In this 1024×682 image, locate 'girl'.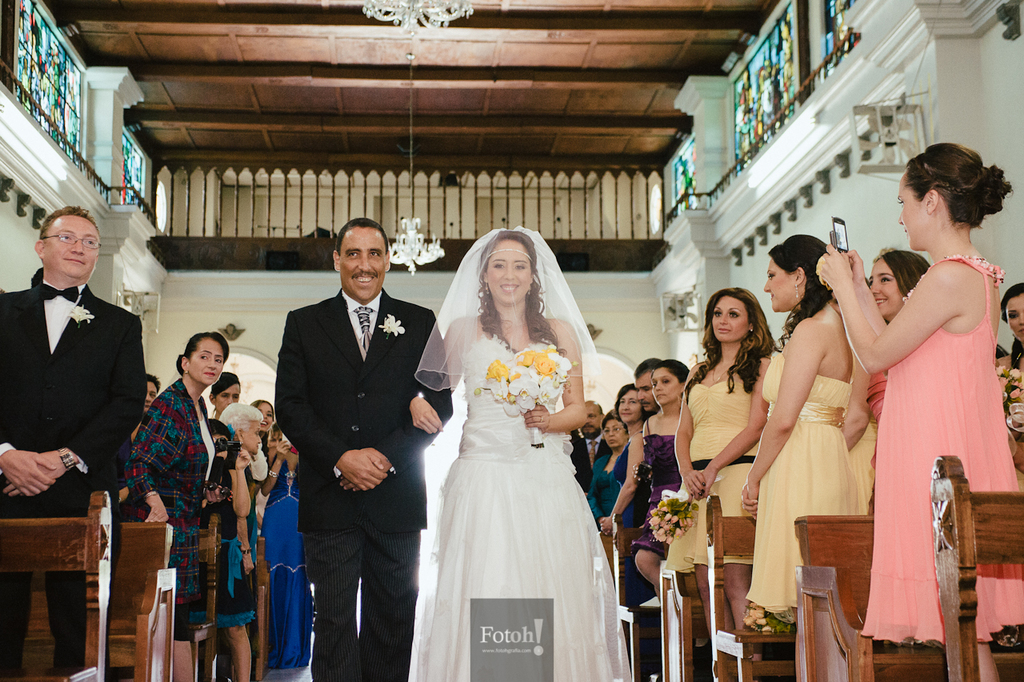
Bounding box: 203/422/257/681.
